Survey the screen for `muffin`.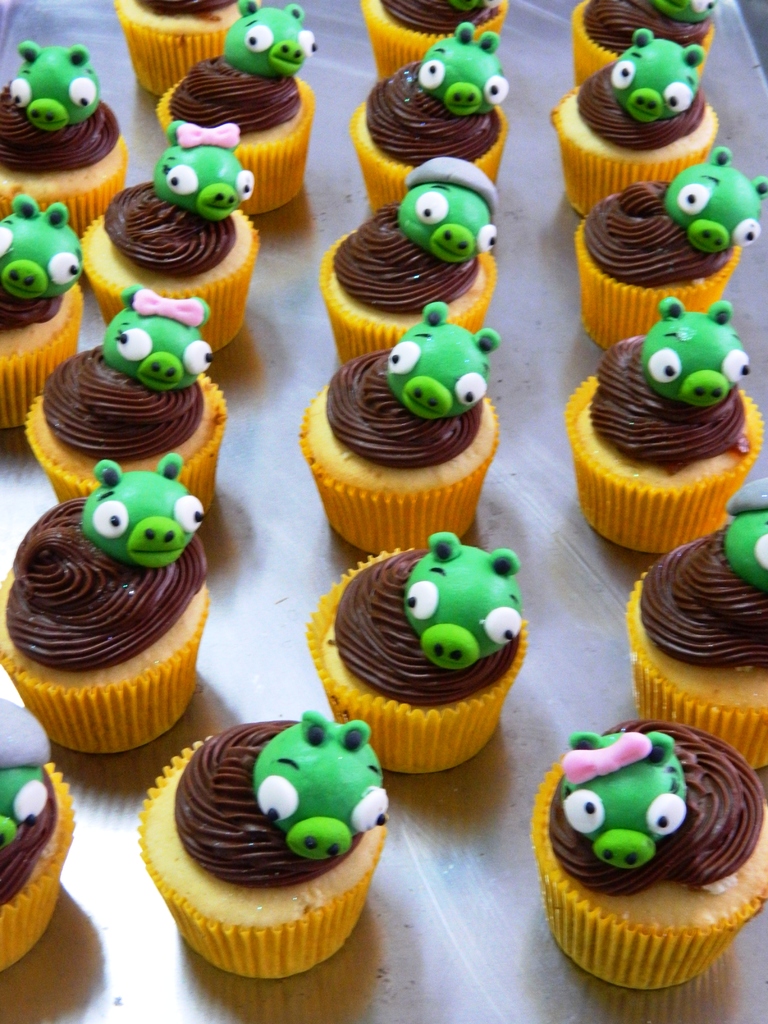
Survey found: bbox=(317, 154, 499, 376).
